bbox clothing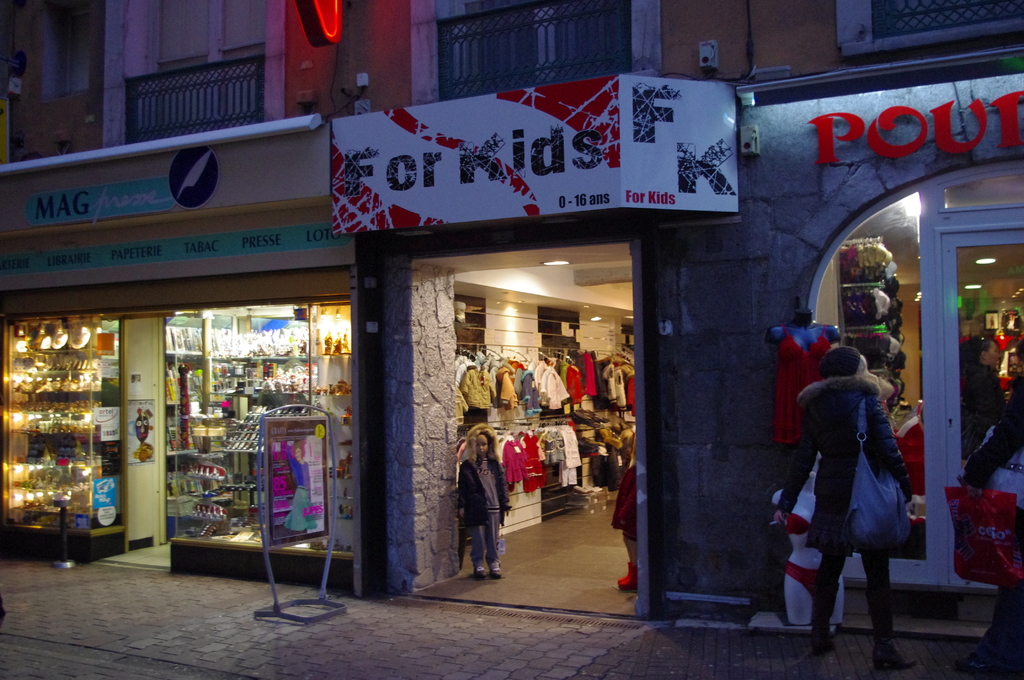
box(529, 359, 568, 406)
